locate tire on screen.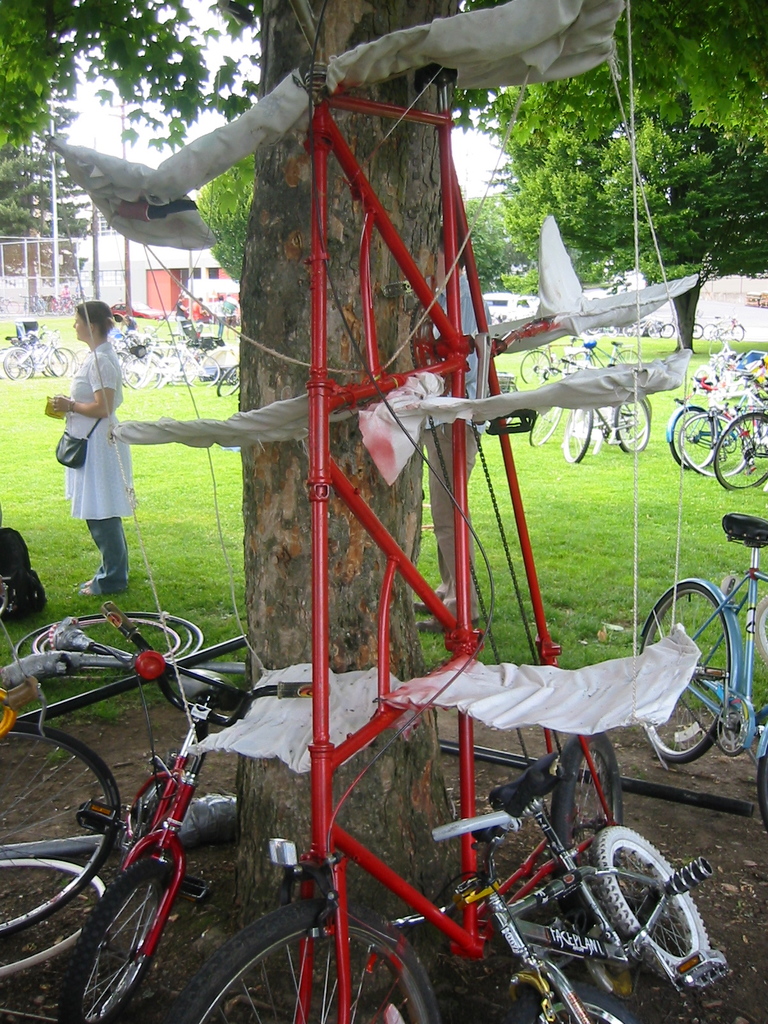
On screen at 587 817 708 984.
